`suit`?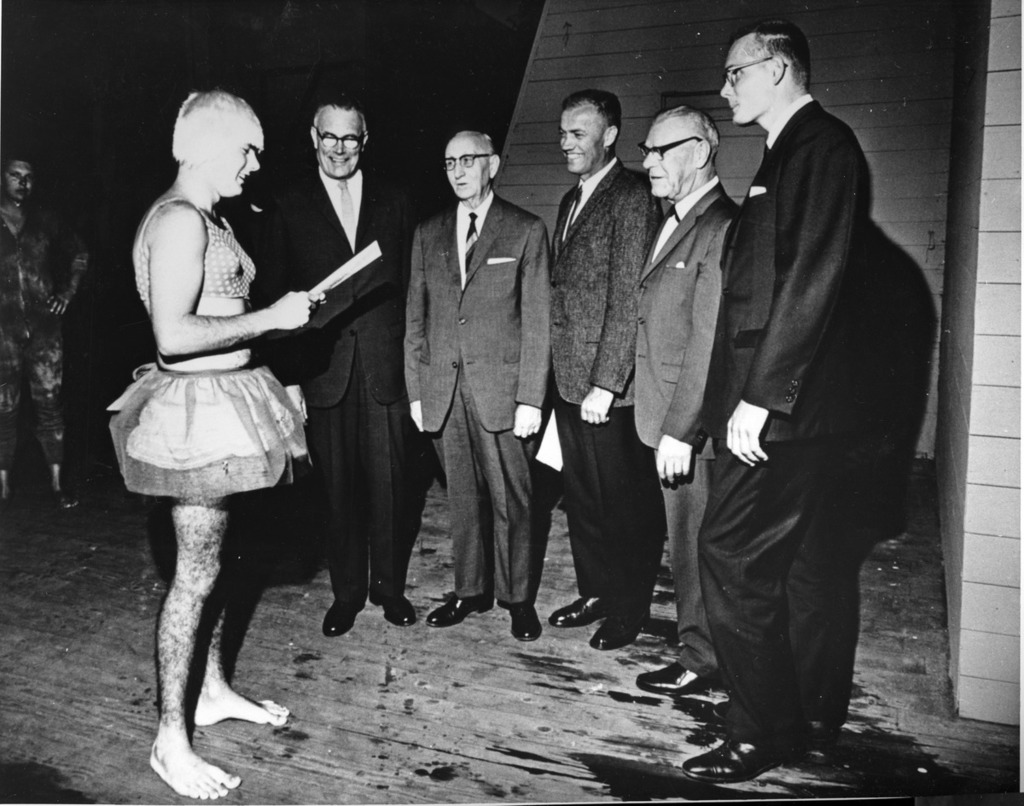
[x1=395, y1=115, x2=548, y2=636]
